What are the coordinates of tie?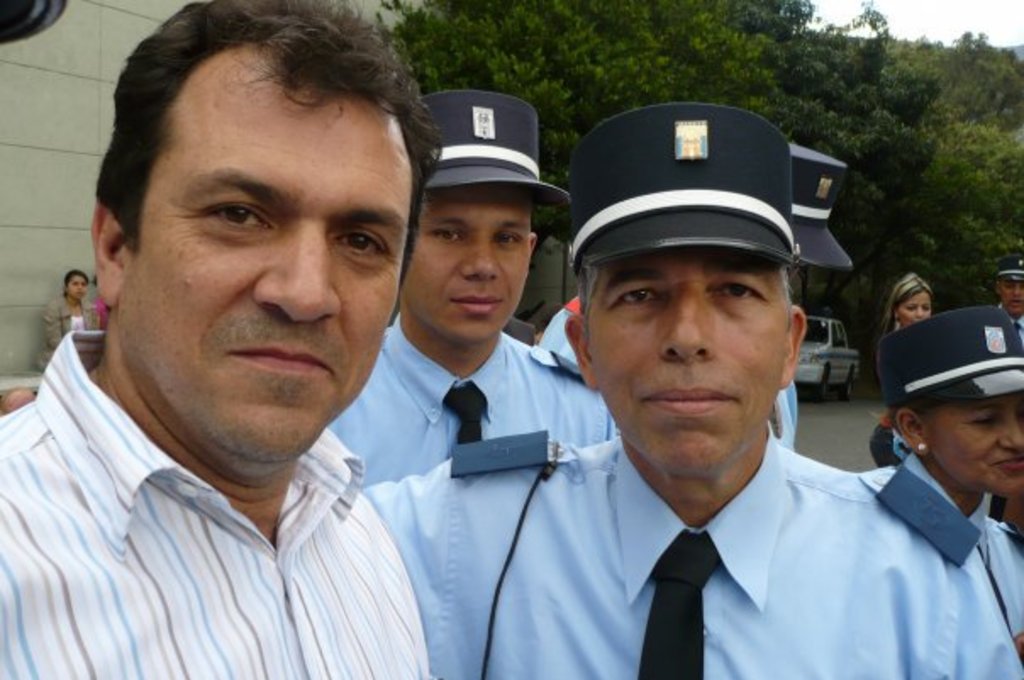
crop(639, 531, 722, 678).
